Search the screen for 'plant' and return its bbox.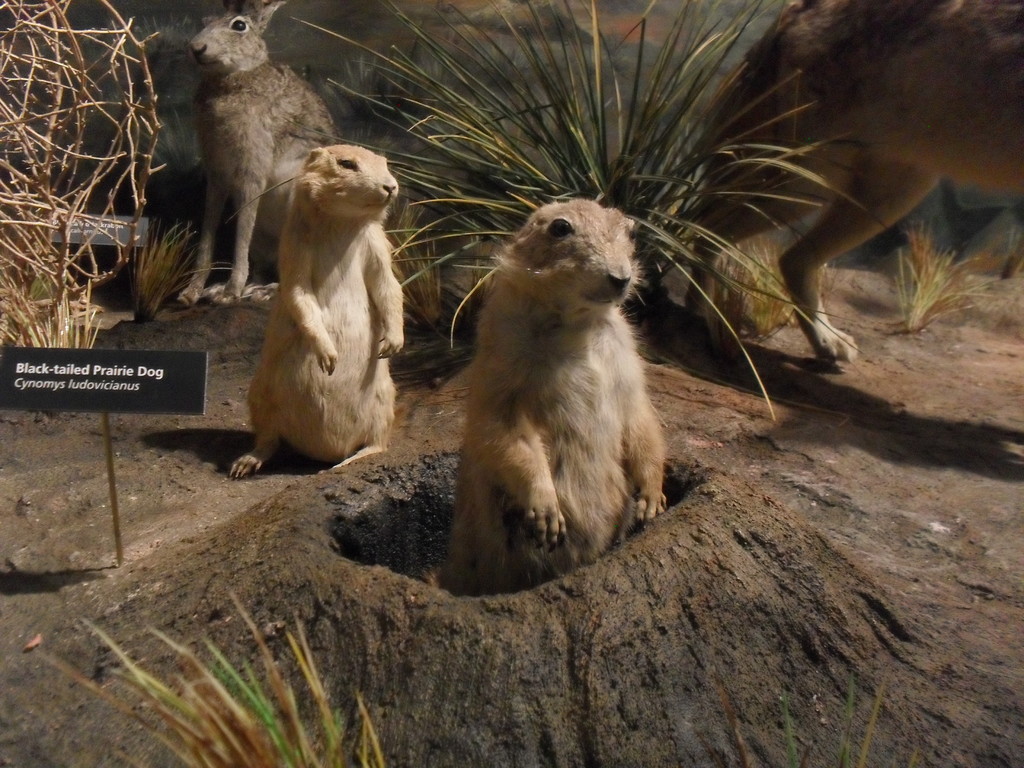
Found: [x1=496, y1=72, x2=610, y2=177].
